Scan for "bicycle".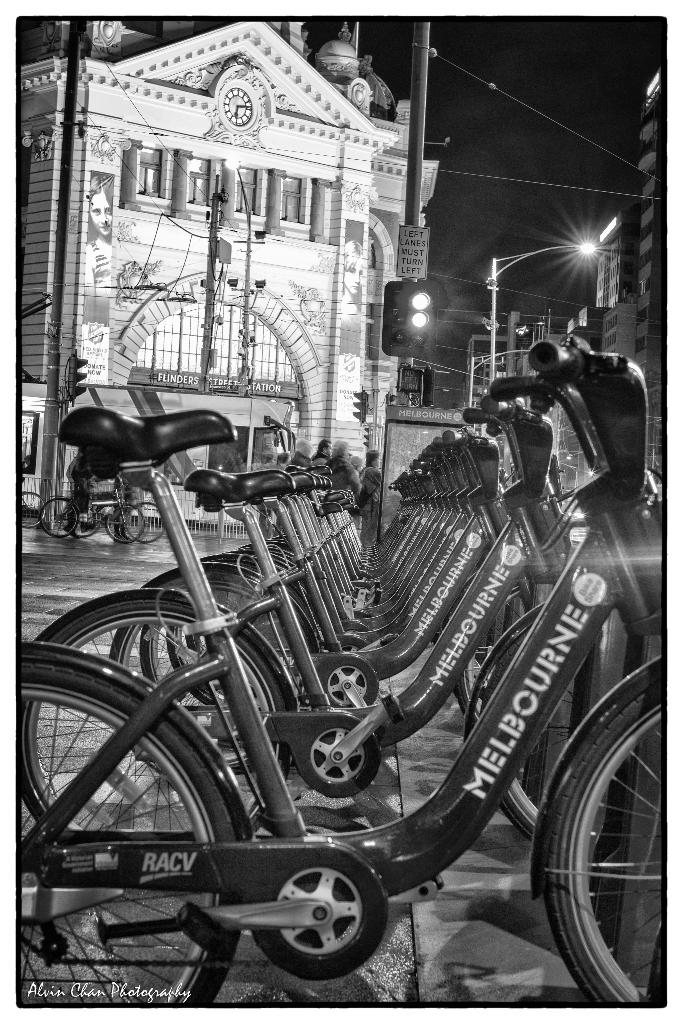
Scan result: (x1=81, y1=497, x2=141, y2=548).
